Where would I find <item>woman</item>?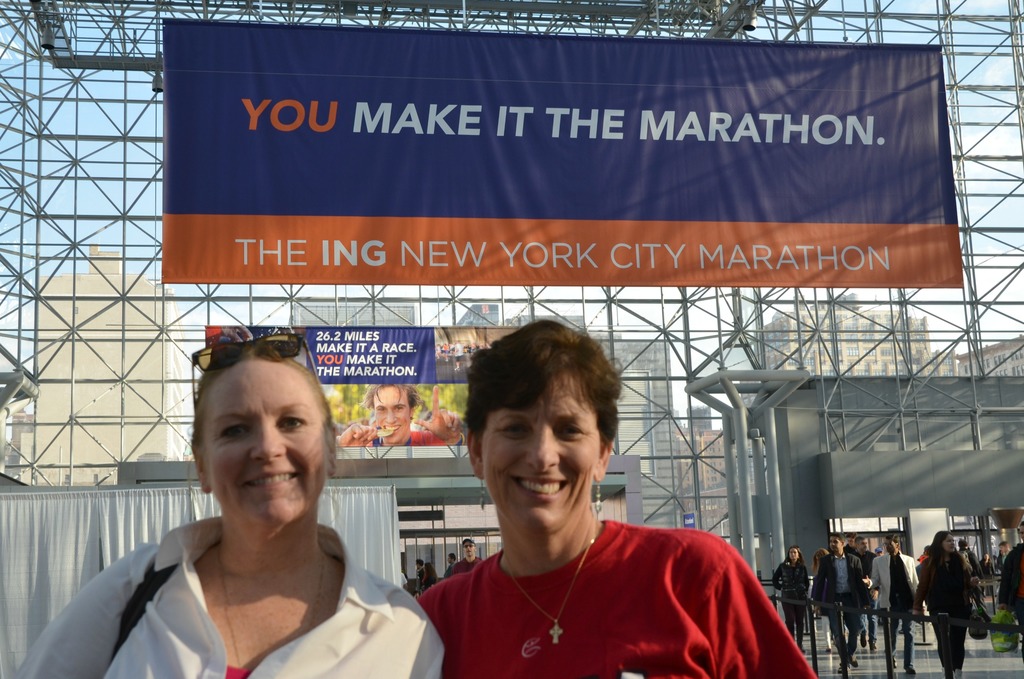
At box=[413, 321, 819, 678].
